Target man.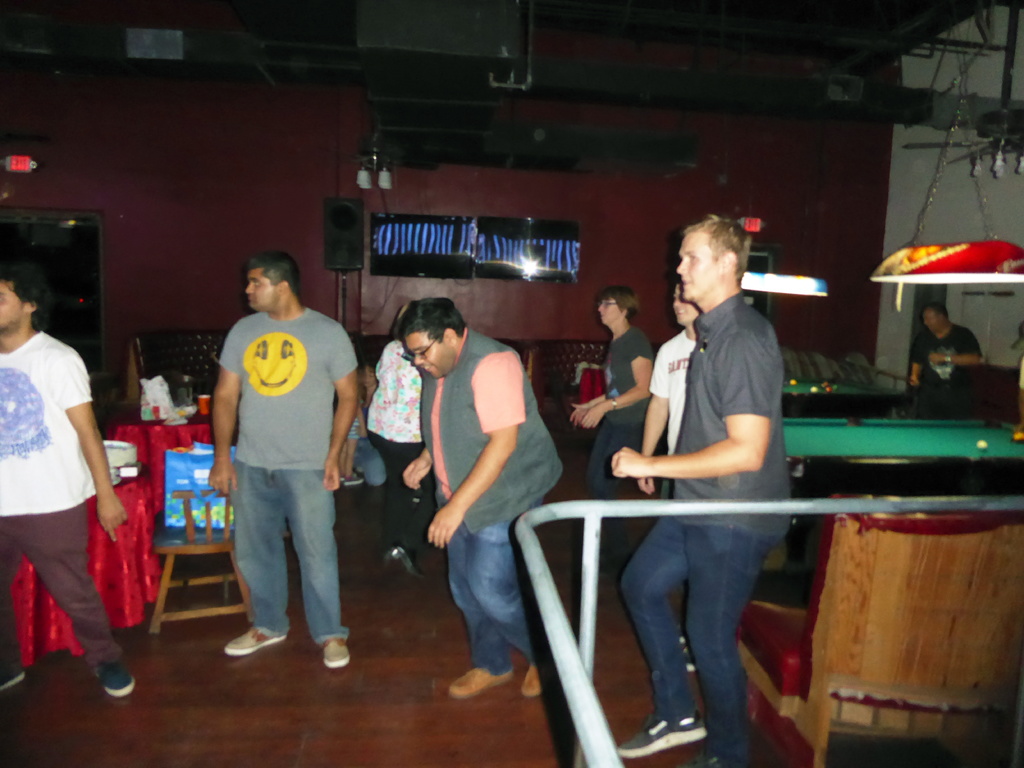
Target region: box(194, 243, 358, 682).
